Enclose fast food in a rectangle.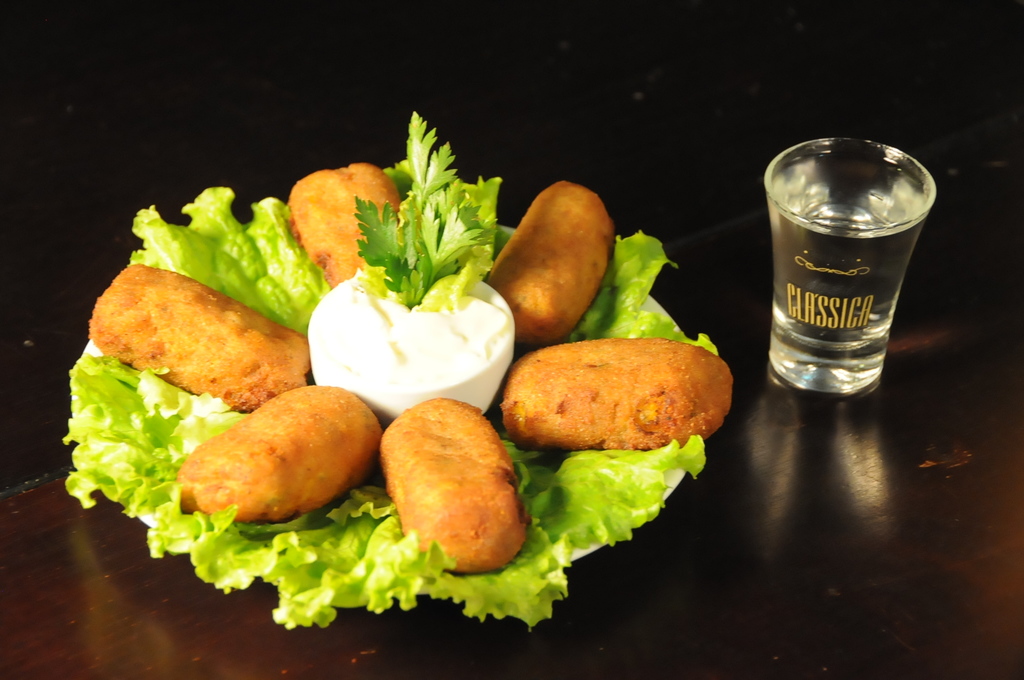
rect(269, 165, 402, 289).
